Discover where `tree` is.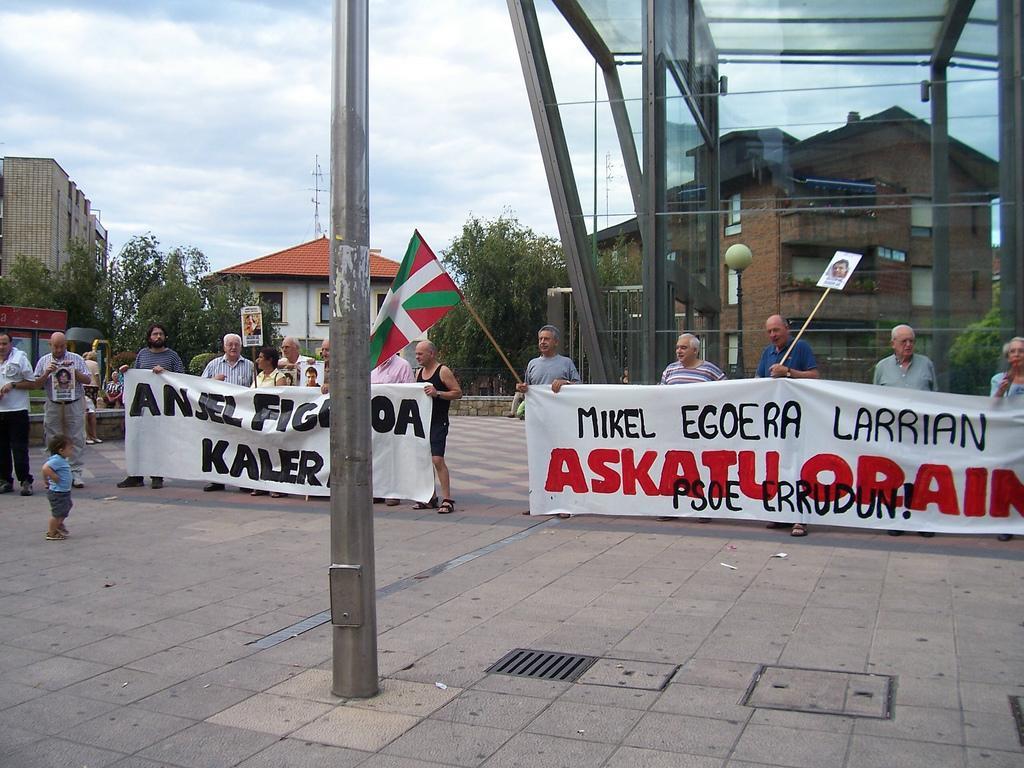
Discovered at (x1=0, y1=232, x2=270, y2=360).
